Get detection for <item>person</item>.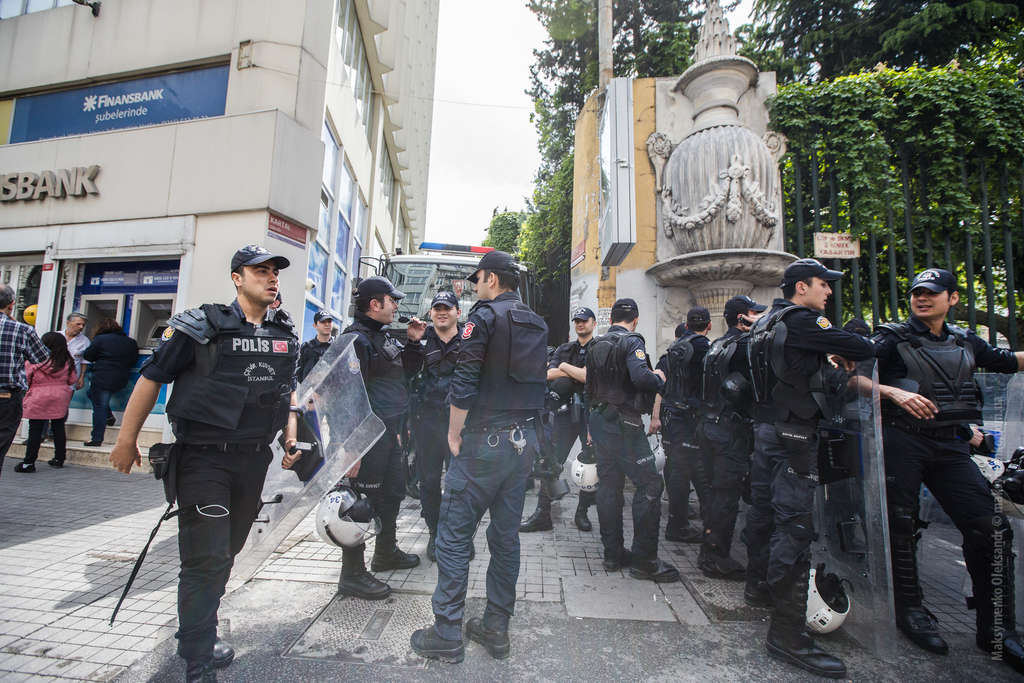
Detection: detection(298, 309, 334, 372).
